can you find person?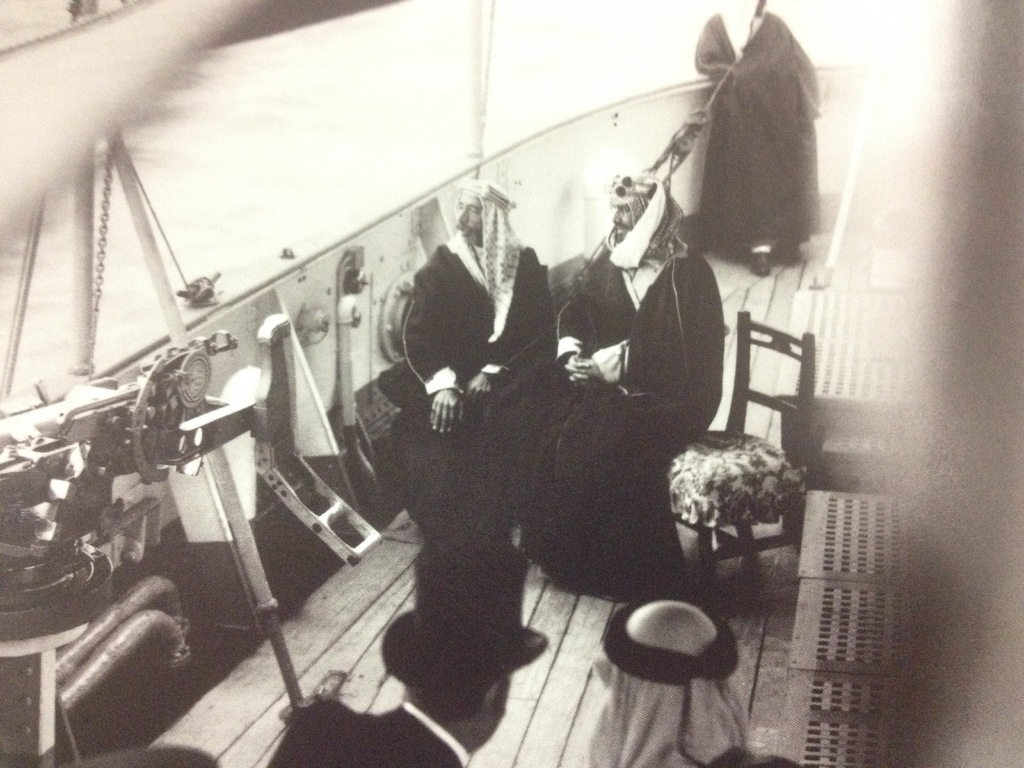
Yes, bounding box: bbox(690, 0, 821, 271).
